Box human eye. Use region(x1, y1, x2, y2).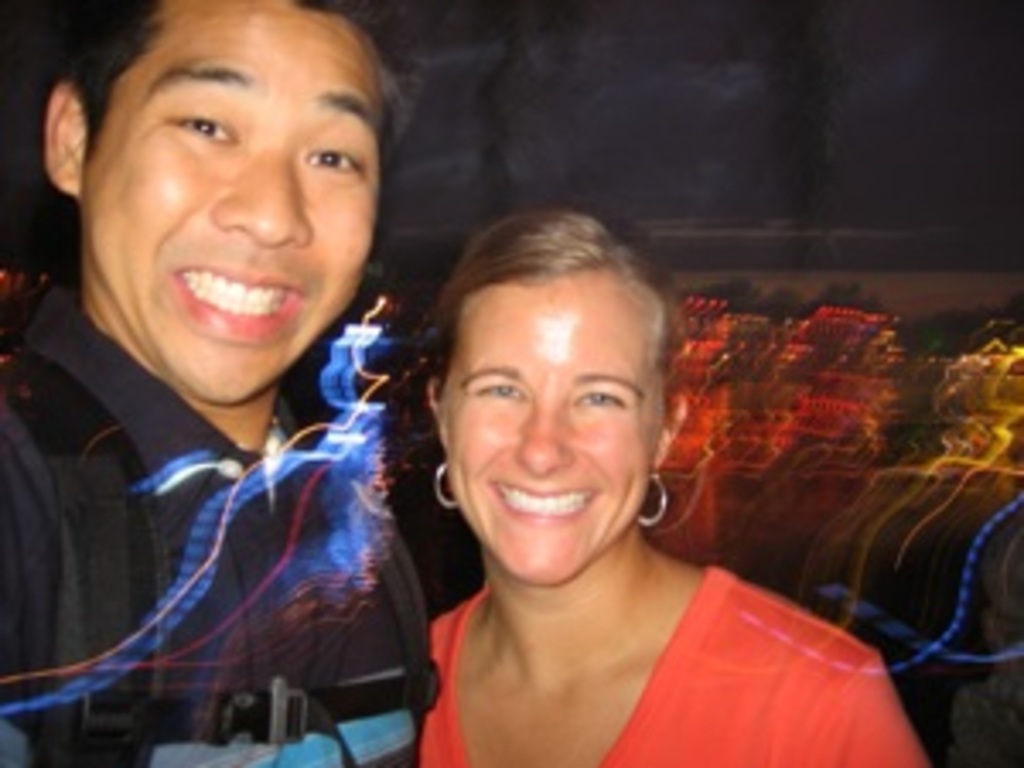
region(468, 379, 529, 410).
